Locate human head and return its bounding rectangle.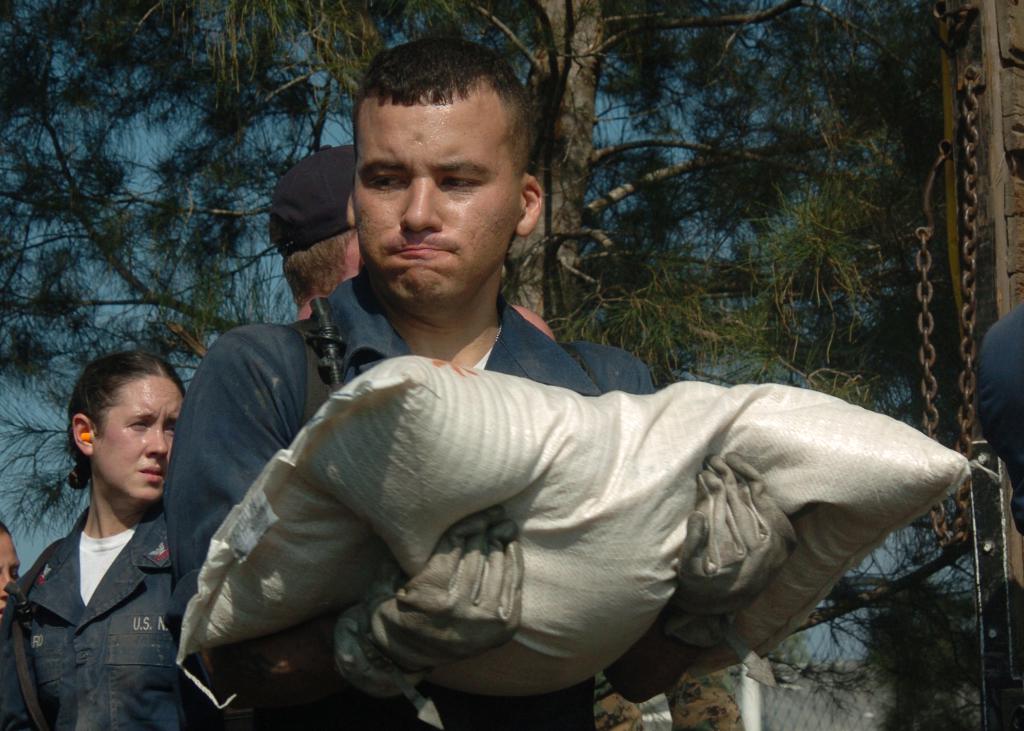
<bbox>275, 142, 358, 302</bbox>.
